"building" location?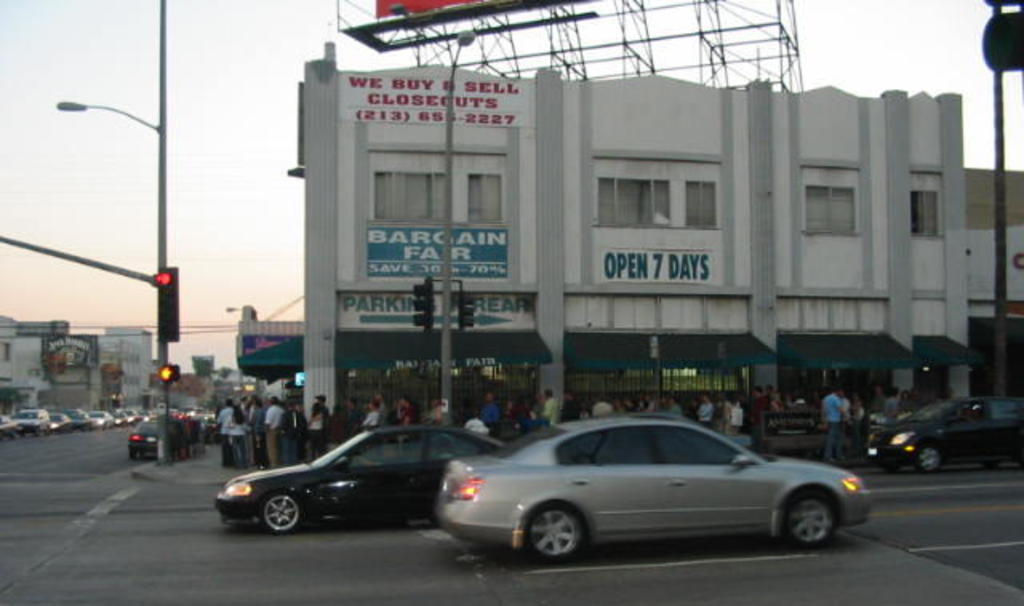
BBox(0, 321, 150, 421)
